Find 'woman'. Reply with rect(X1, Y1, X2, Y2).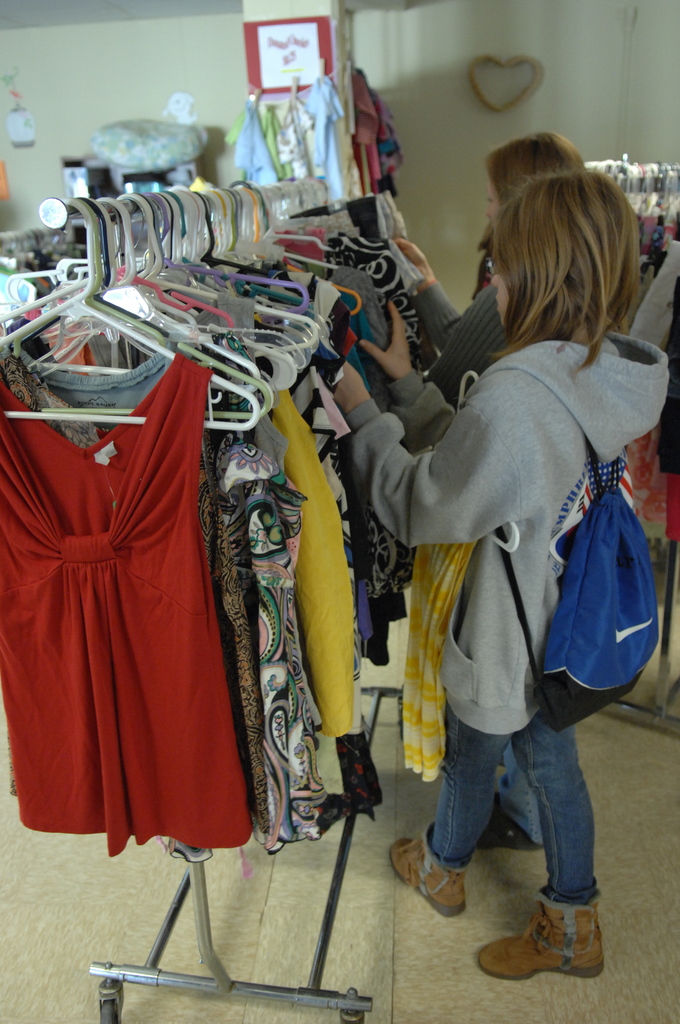
rect(342, 127, 605, 852).
